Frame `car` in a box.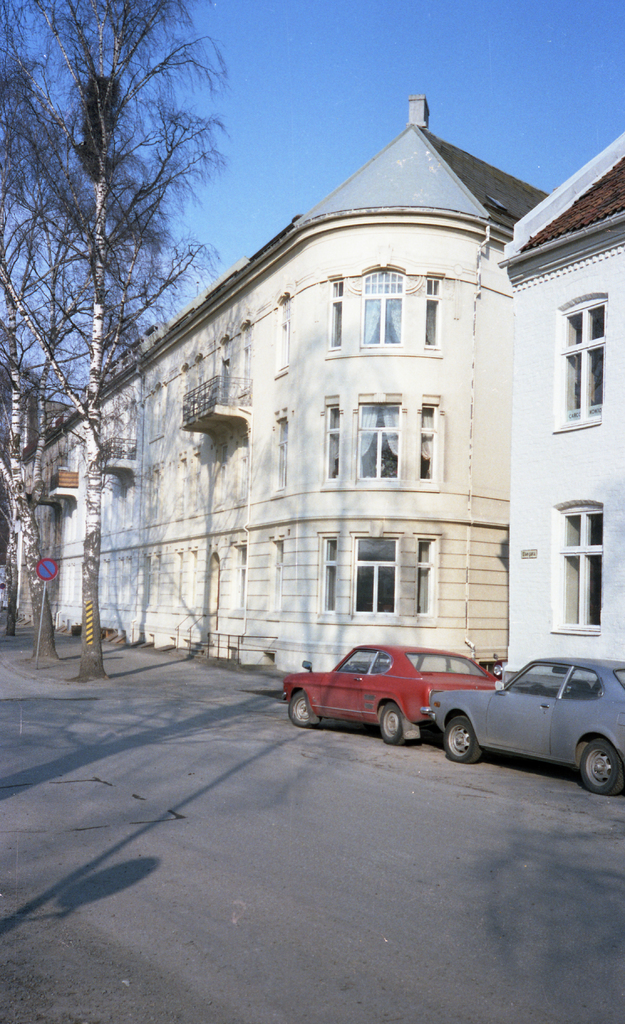
region(291, 646, 506, 758).
